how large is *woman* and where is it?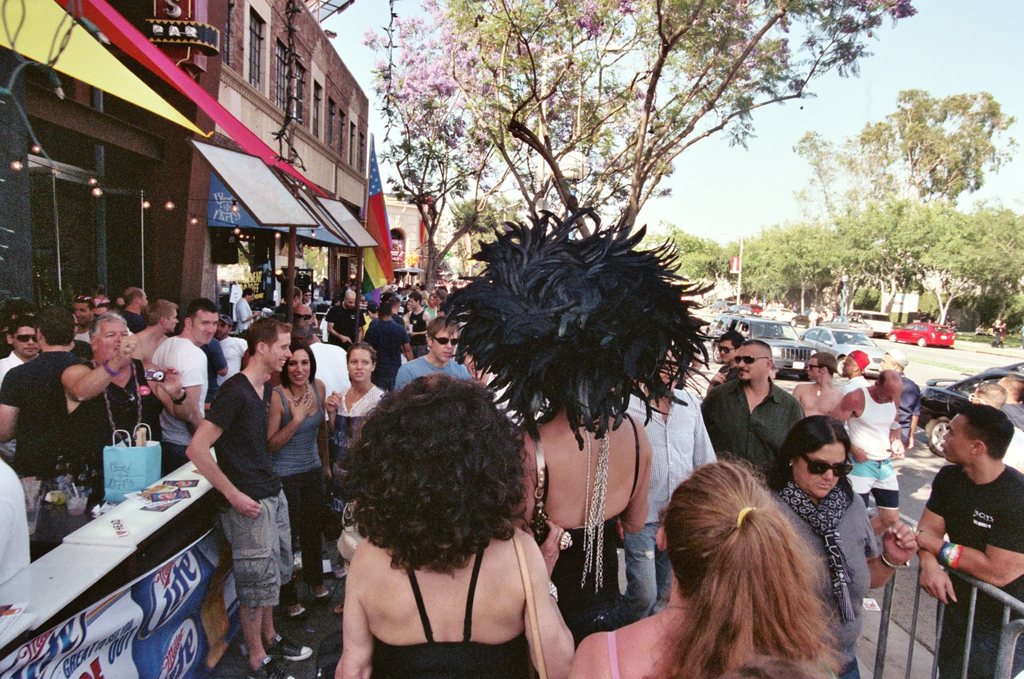
Bounding box: box=[324, 376, 573, 678].
